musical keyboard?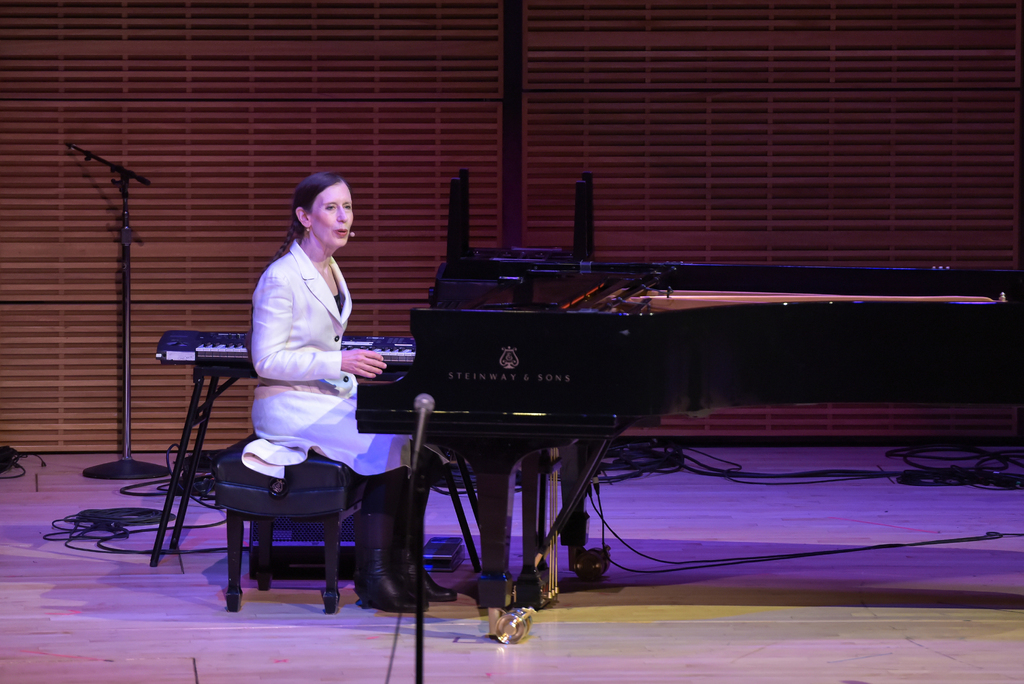
155:334:424:368
